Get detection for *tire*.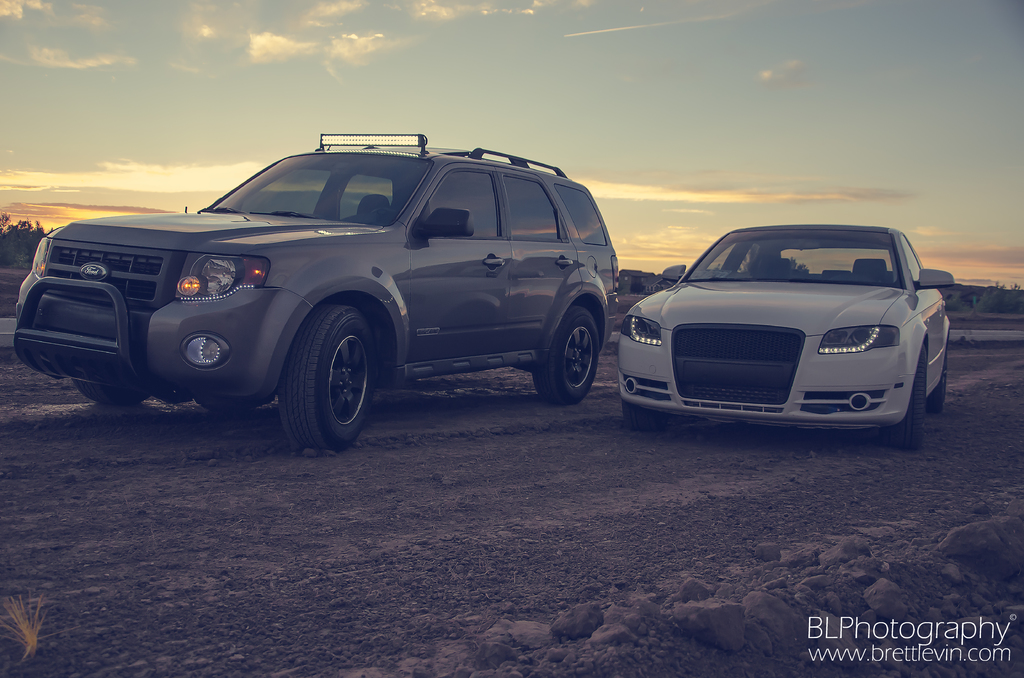
Detection: [left=623, top=401, right=660, bottom=426].
